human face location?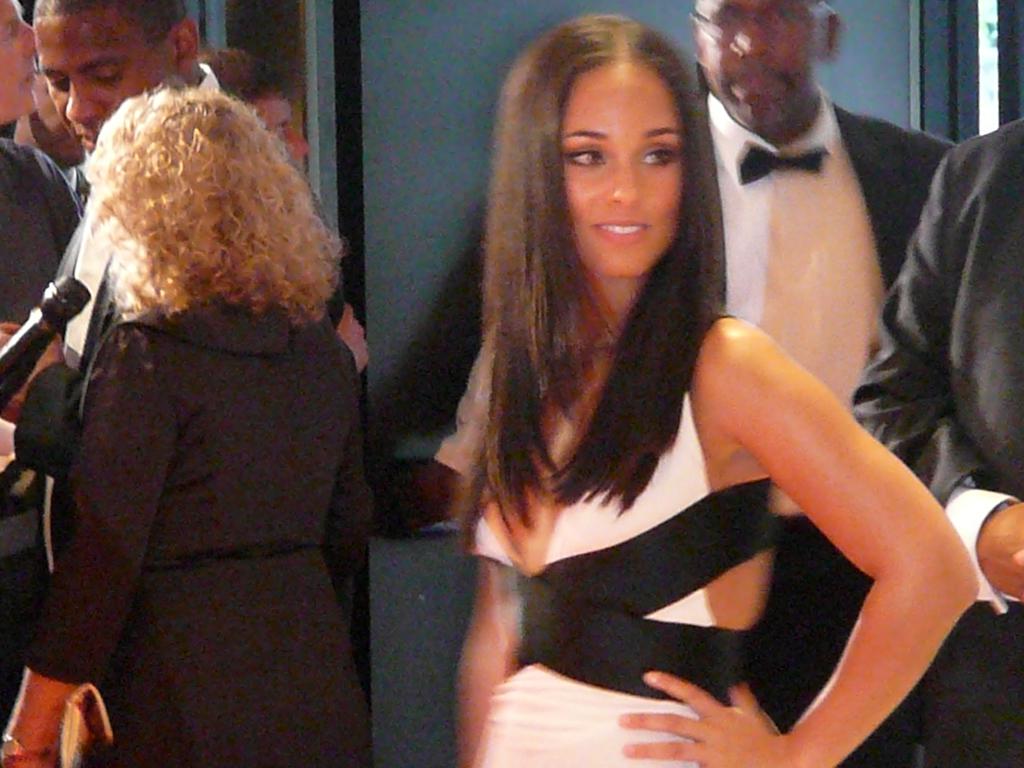
<bbox>700, 0, 815, 132</bbox>
